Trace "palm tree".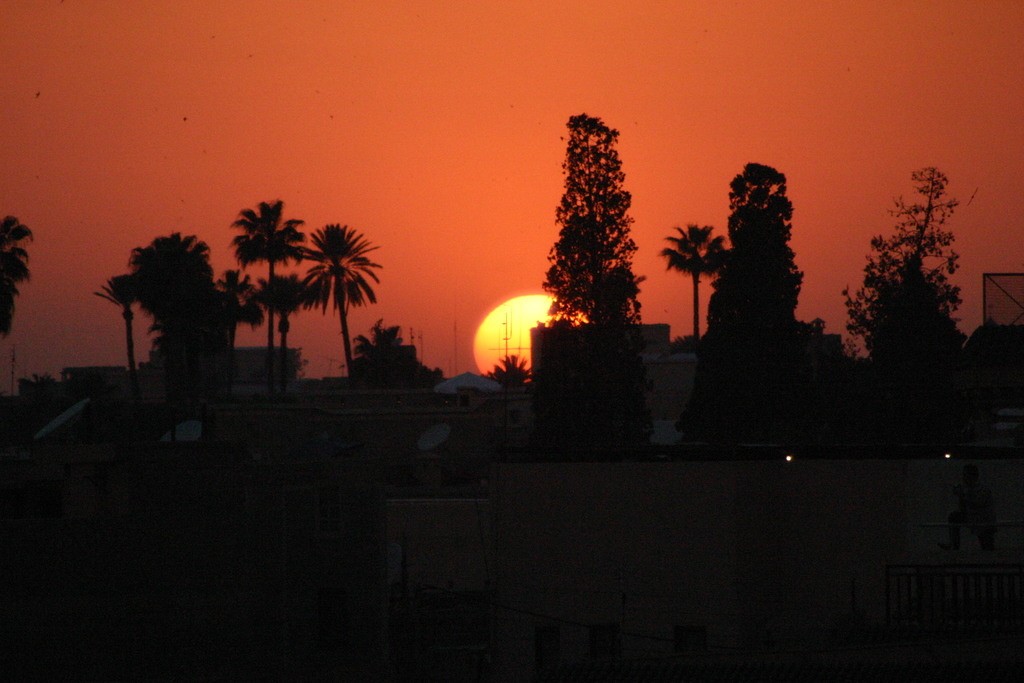
Traced to bbox=(365, 317, 420, 429).
